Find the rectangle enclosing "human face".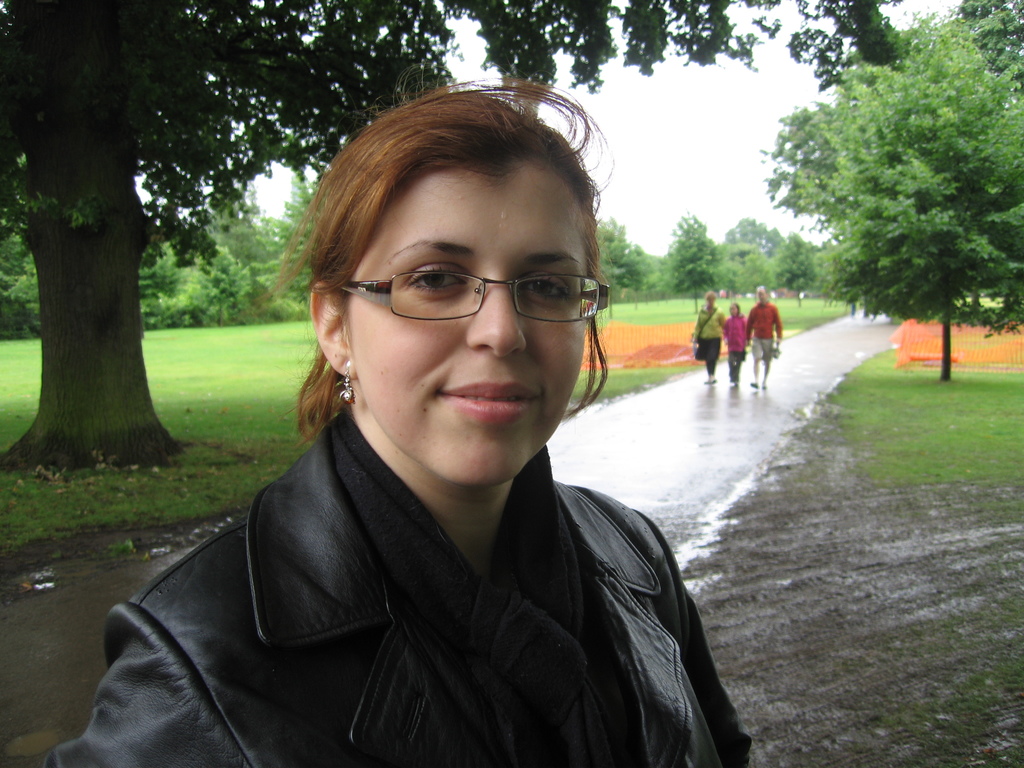
detection(342, 151, 588, 490).
